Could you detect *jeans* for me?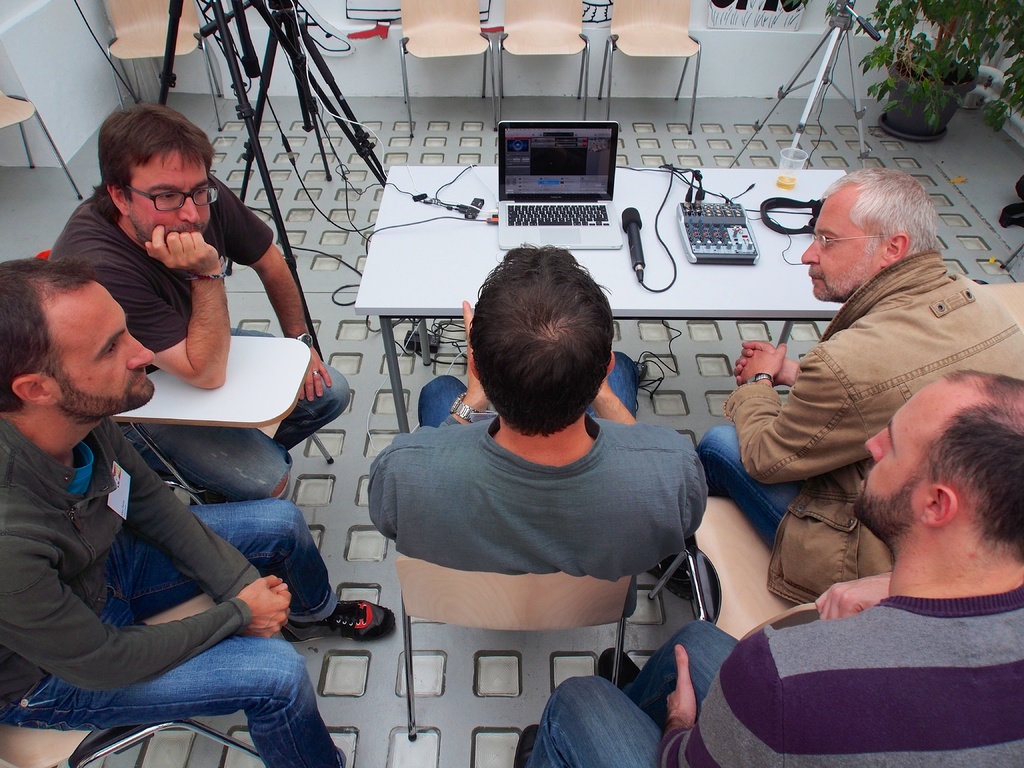
Detection result: rect(32, 464, 335, 760).
